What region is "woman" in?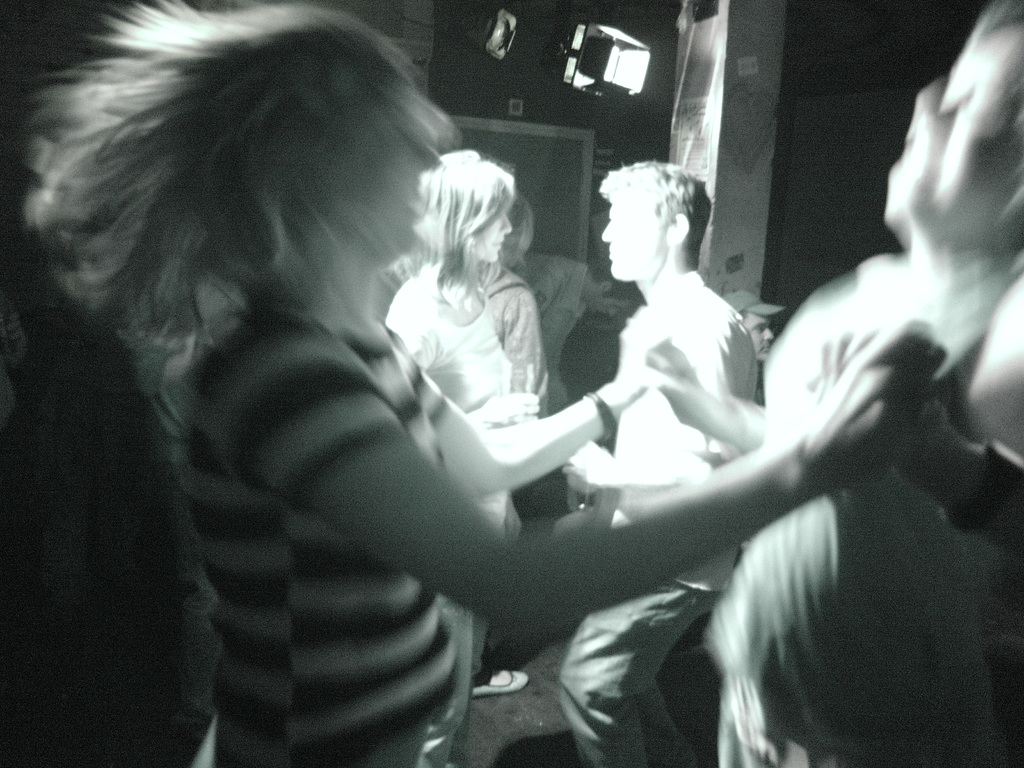
bbox=(646, 0, 1022, 767).
